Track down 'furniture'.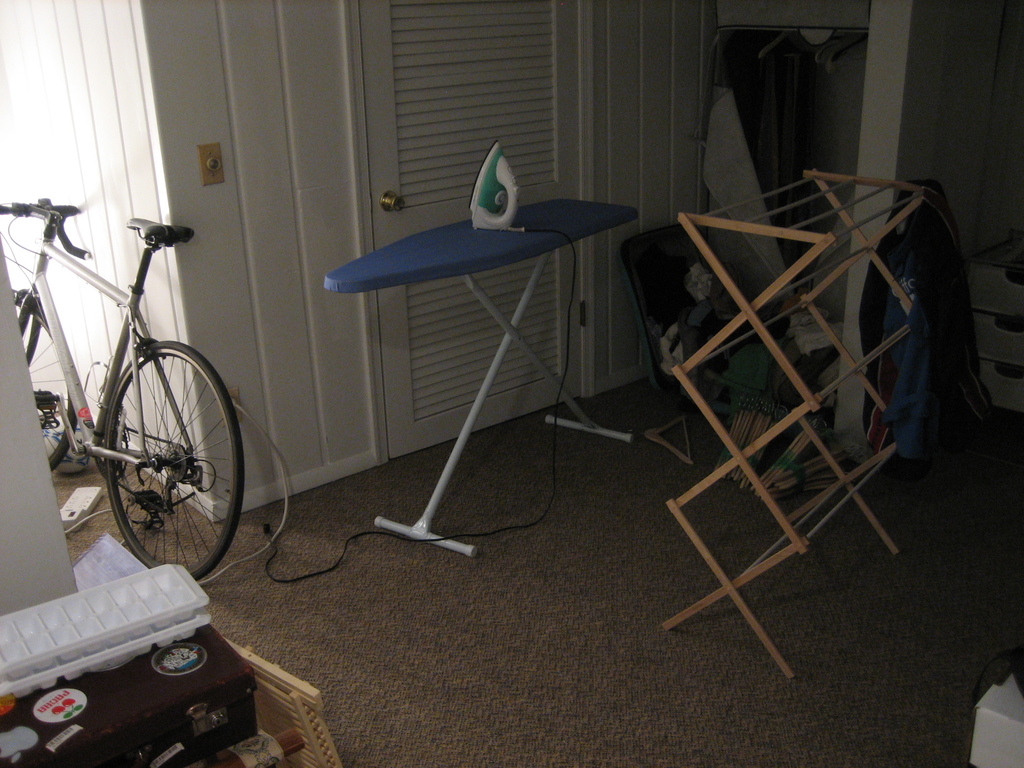
Tracked to pyautogui.locateOnScreen(324, 198, 640, 561).
